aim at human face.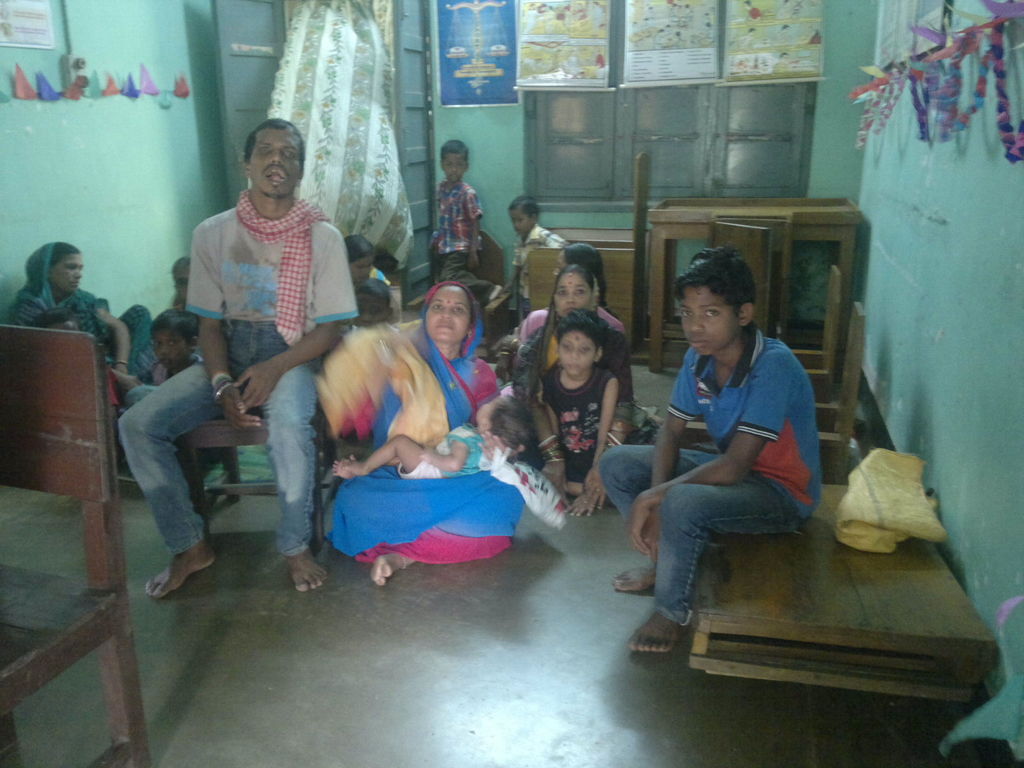
Aimed at <box>445,152,467,182</box>.
